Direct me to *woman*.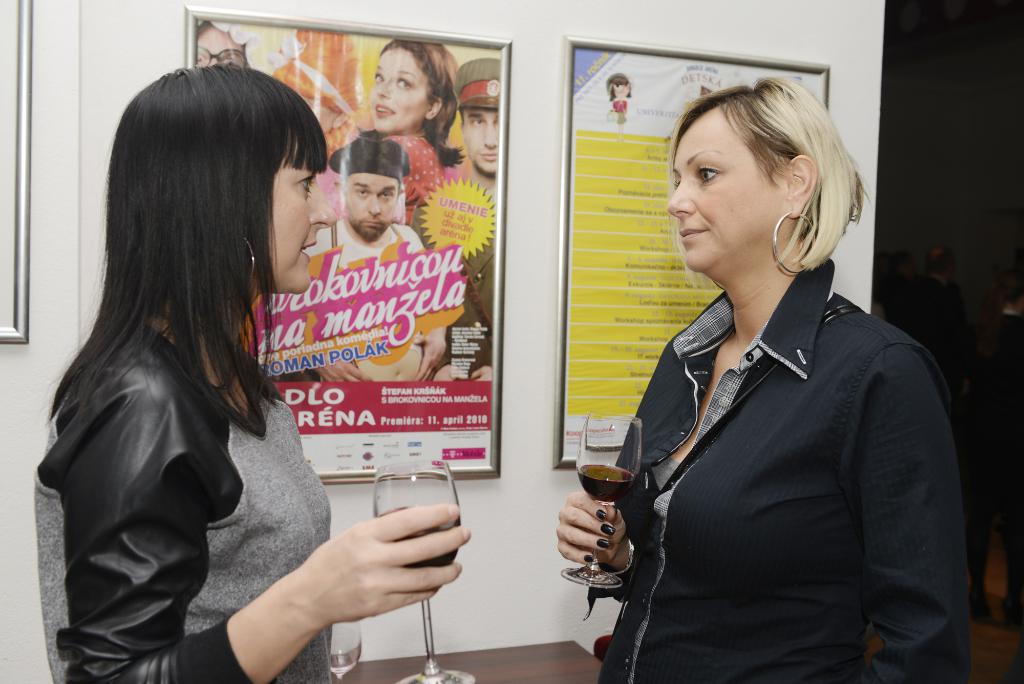
Direction: pyautogui.locateOnScreen(31, 69, 471, 683).
